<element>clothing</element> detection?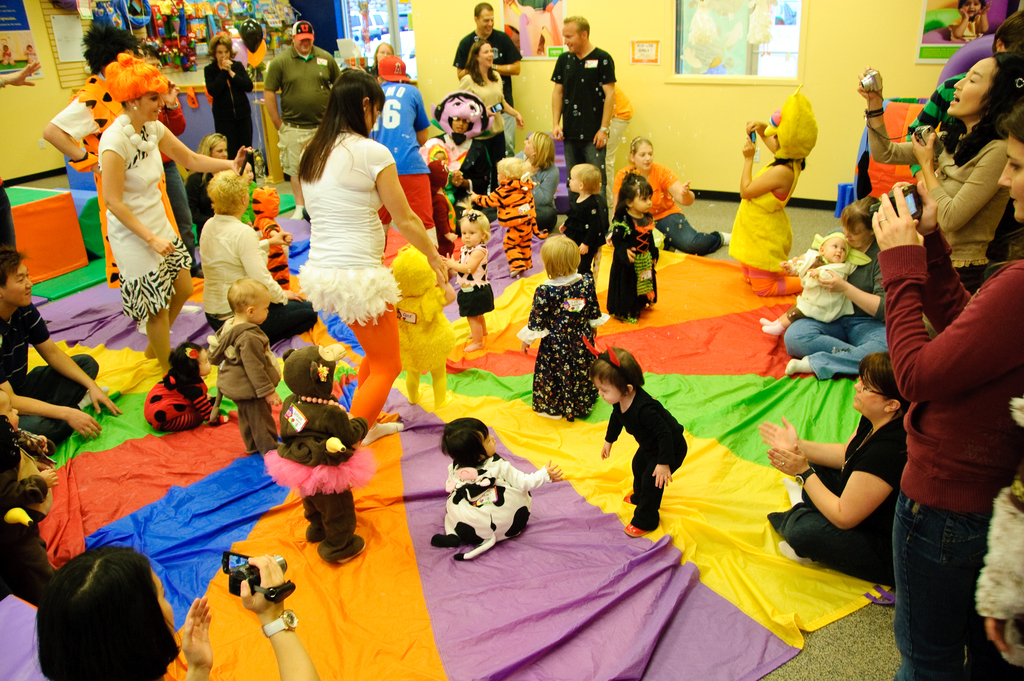
crop(524, 162, 559, 232)
